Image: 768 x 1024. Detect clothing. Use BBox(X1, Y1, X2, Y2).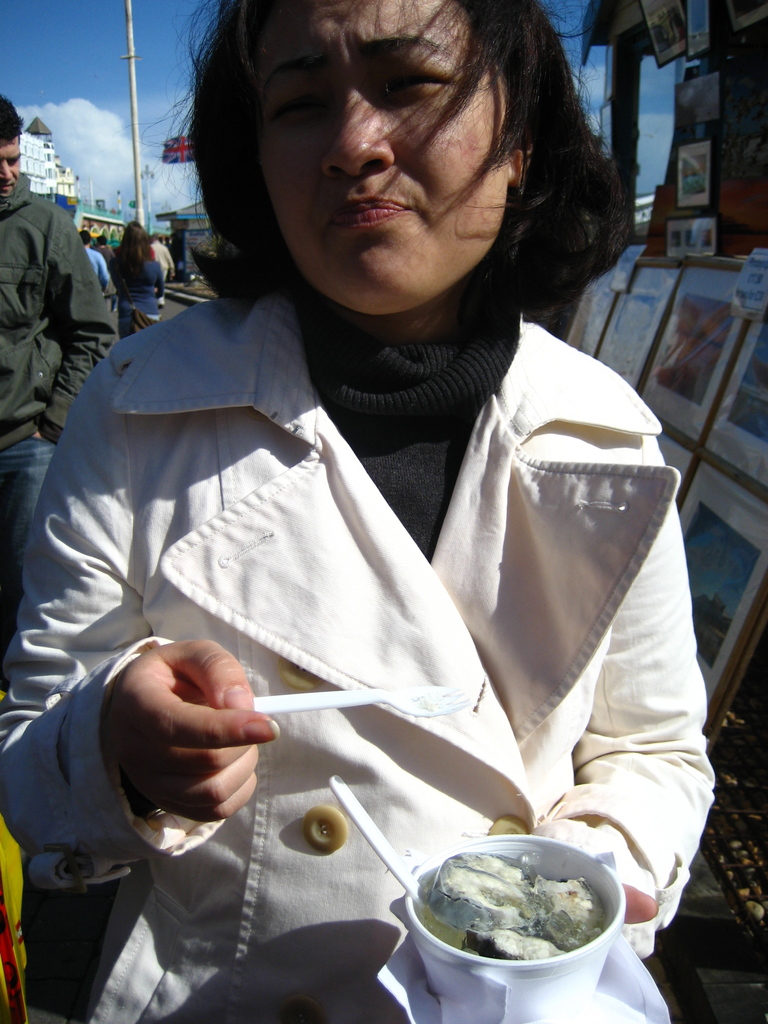
BBox(108, 254, 170, 330).
